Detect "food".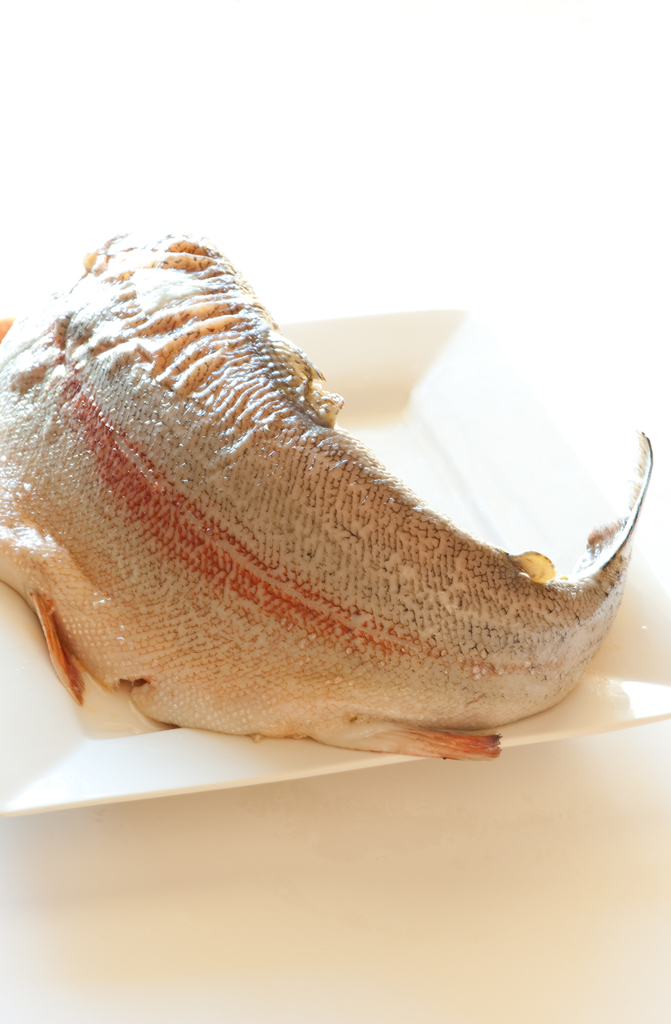
Detected at 0:223:660:762.
